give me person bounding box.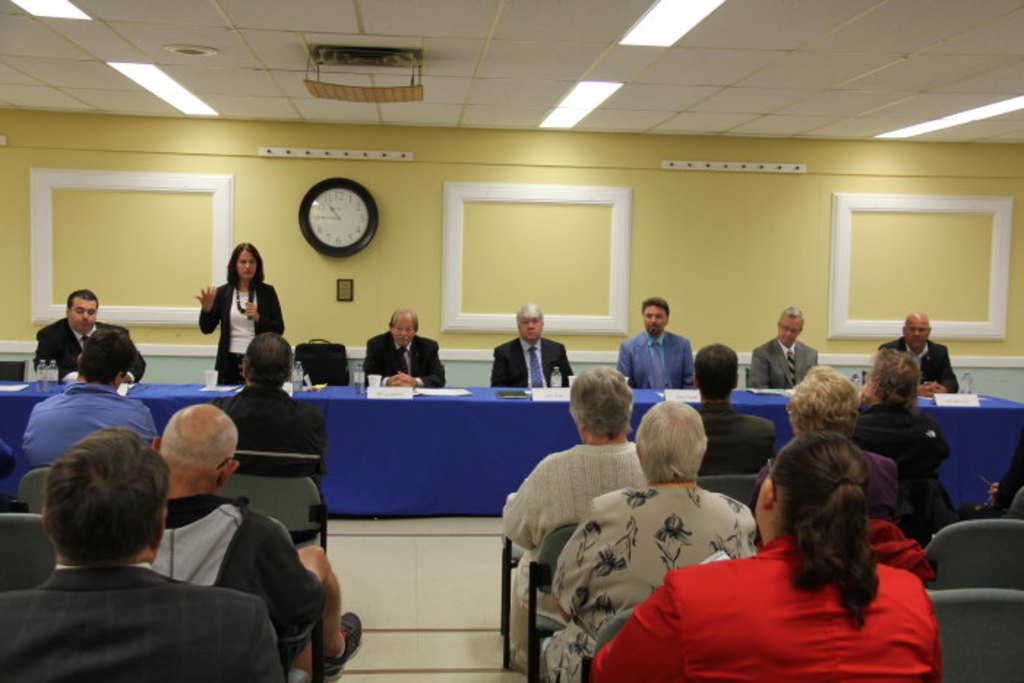
detection(490, 298, 573, 386).
